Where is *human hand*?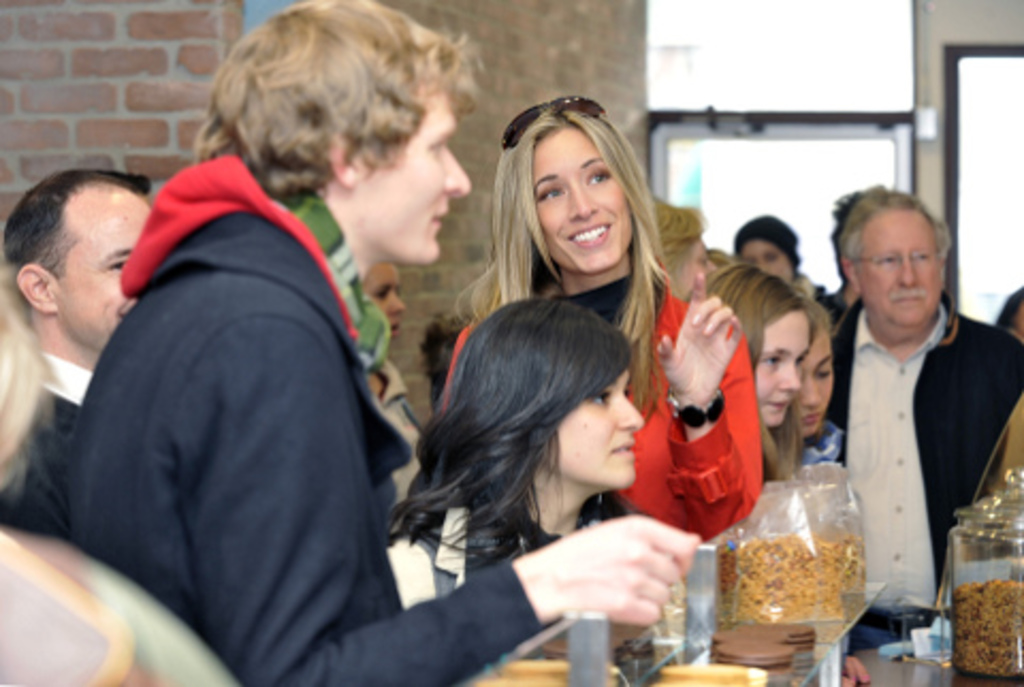
834, 655, 877, 685.
